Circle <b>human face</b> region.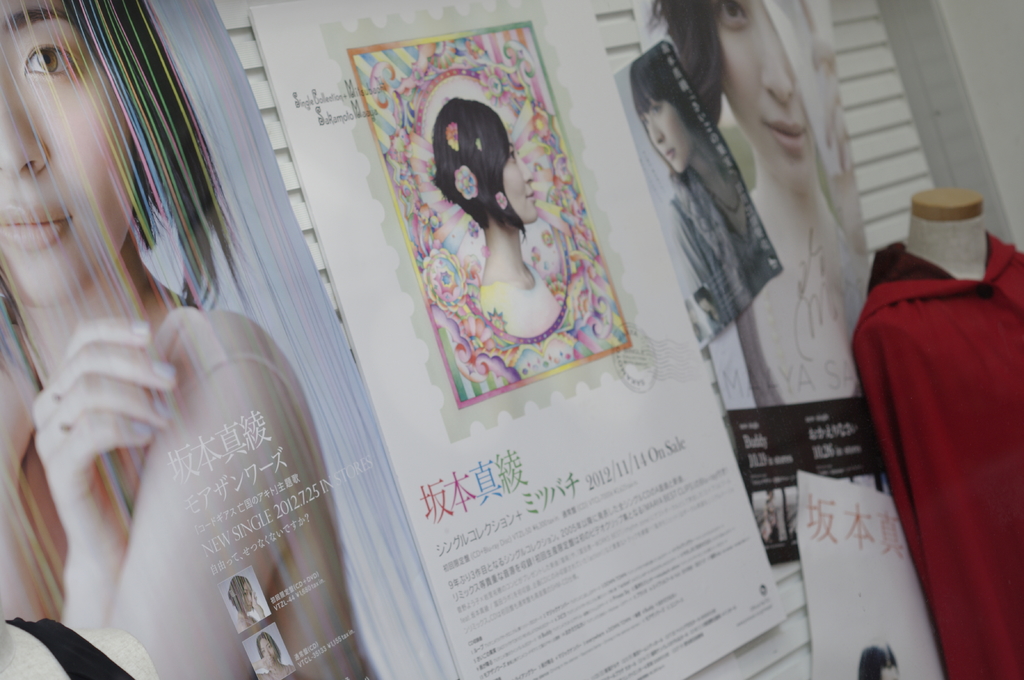
Region: box(718, 0, 819, 198).
